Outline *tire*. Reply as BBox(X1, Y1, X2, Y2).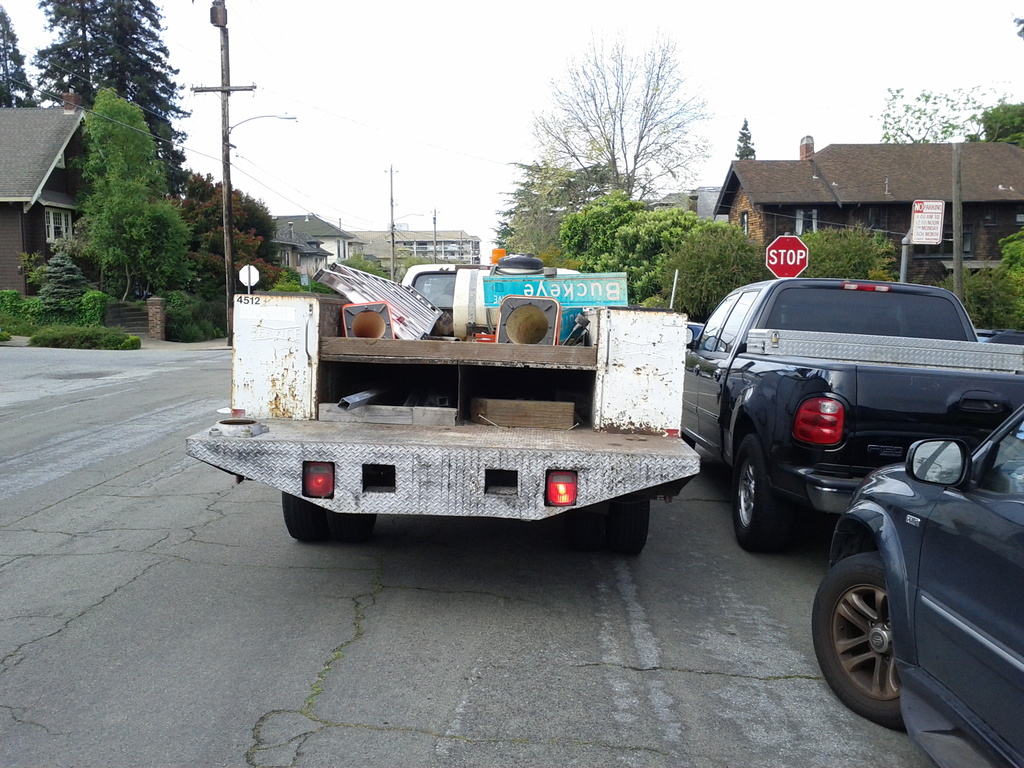
BBox(285, 488, 372, 547).
